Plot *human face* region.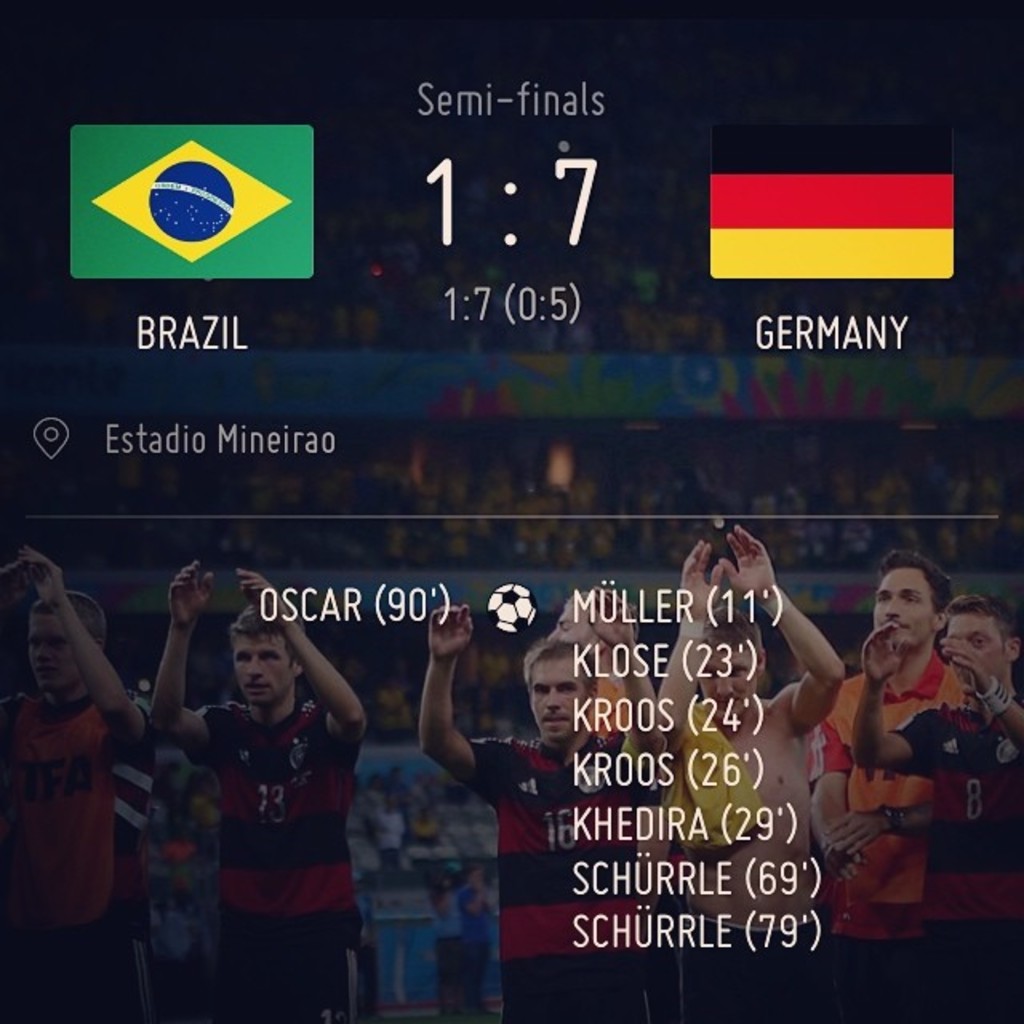
Plotted at bbox=[870, 570, 939, 650].
